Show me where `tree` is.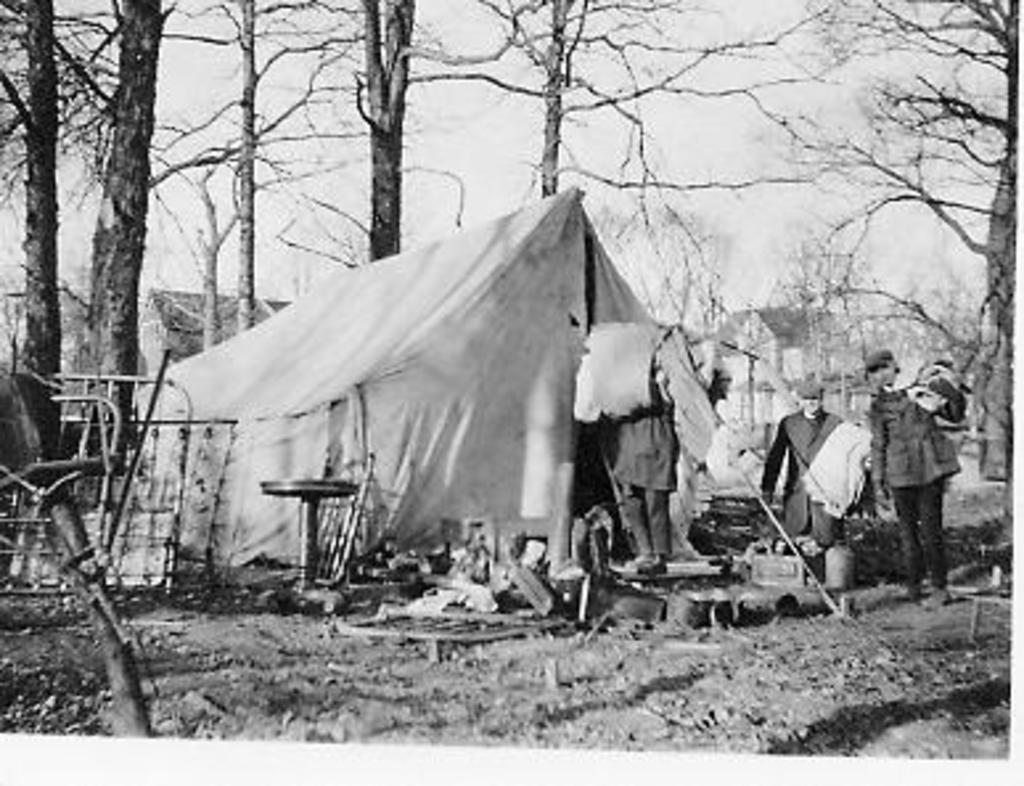
`tree` is at {"x1": 458, "y1": 0, "x2": 733, "y2": 328}.
